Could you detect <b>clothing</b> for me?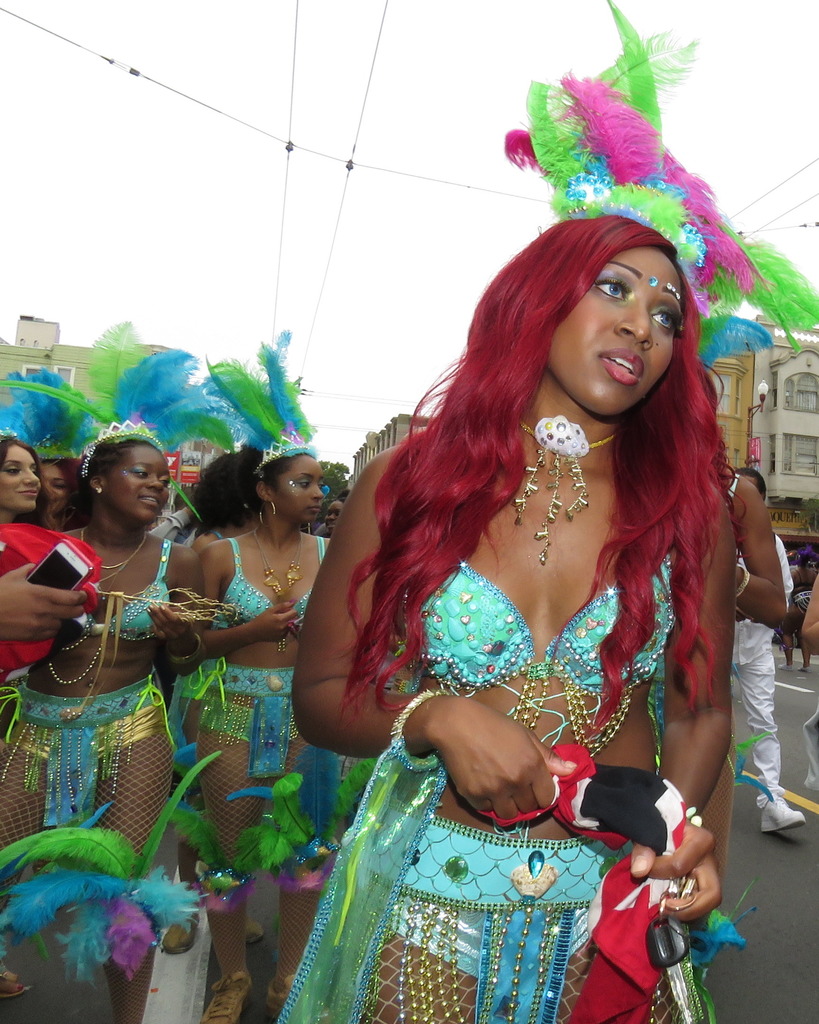
Detection result: 269,722,710,1023.
